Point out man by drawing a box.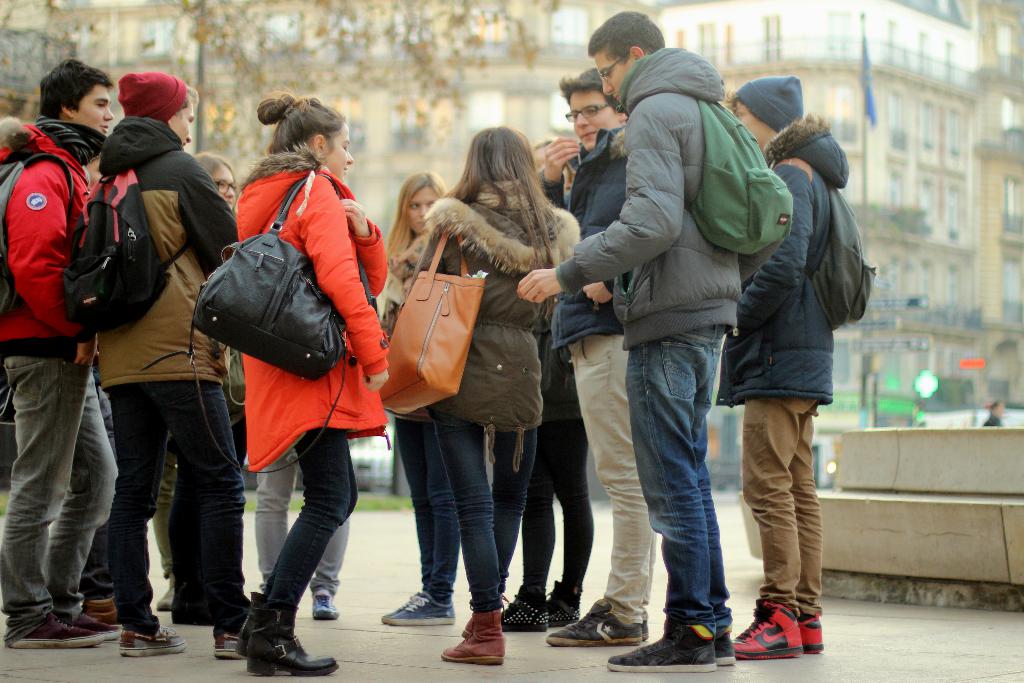
select_region(0, 62, 123, 650).
